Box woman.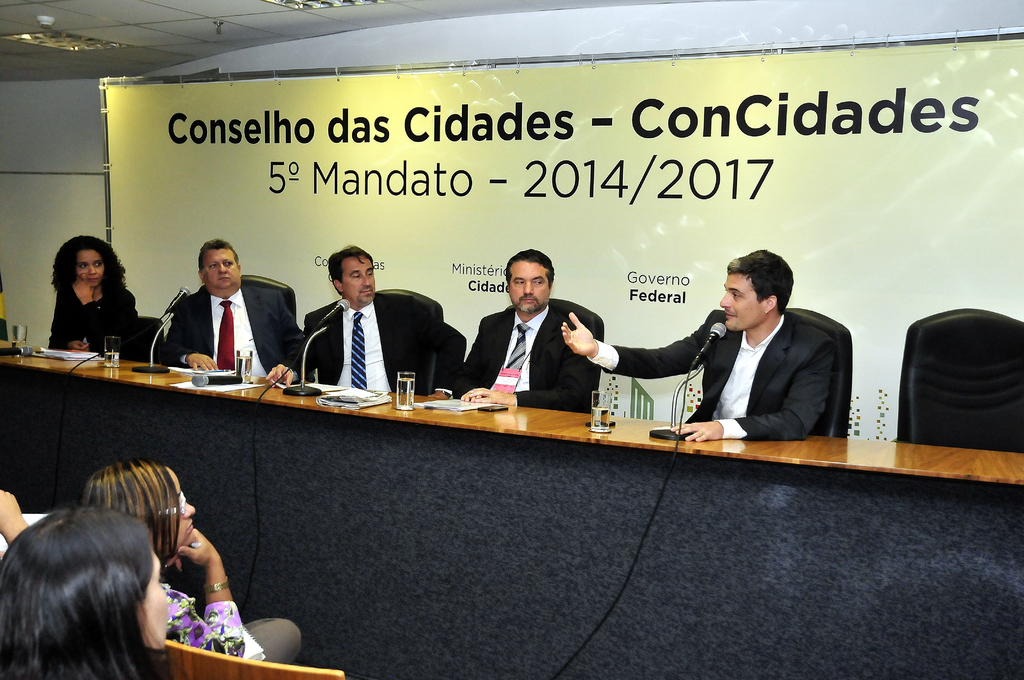
<region>0, 507, 183, 679</region>.
